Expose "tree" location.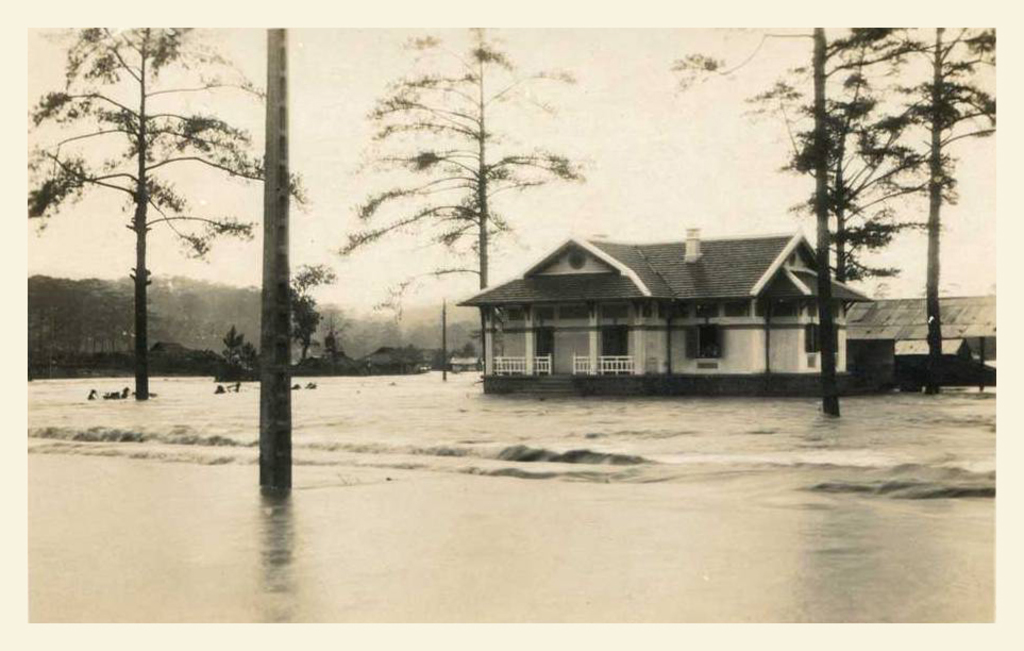
Exposed at [left=776, top=74, right=957, bottom=287].
